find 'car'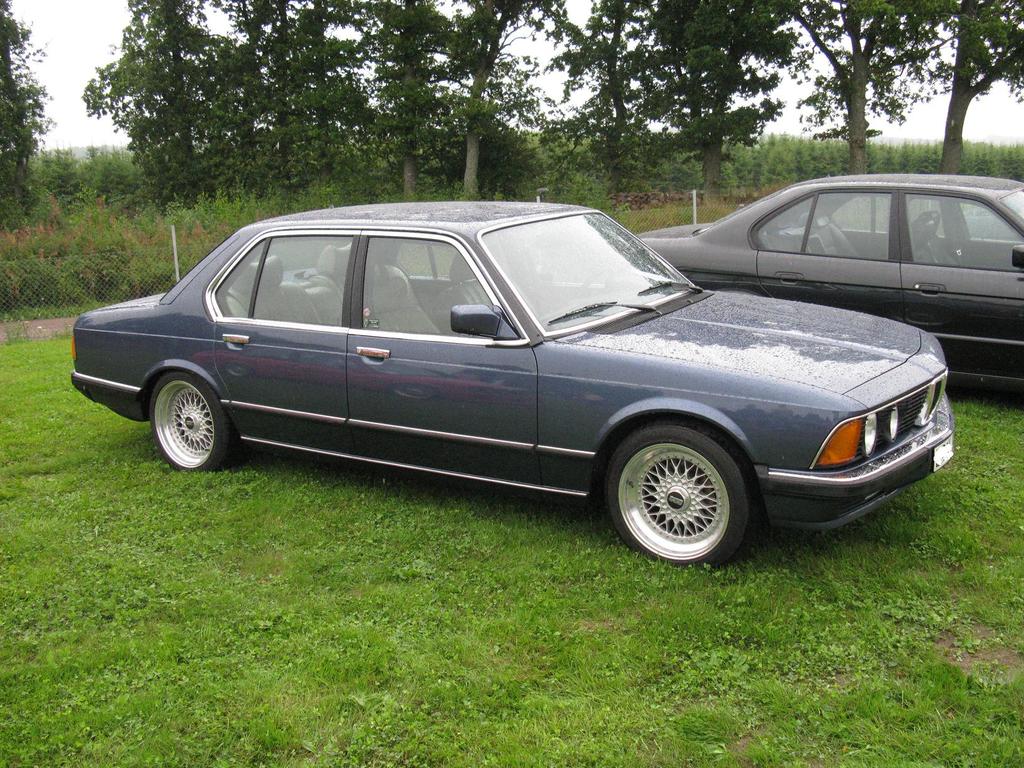
[x1=67, y1=201, x2=950, y2=570]
